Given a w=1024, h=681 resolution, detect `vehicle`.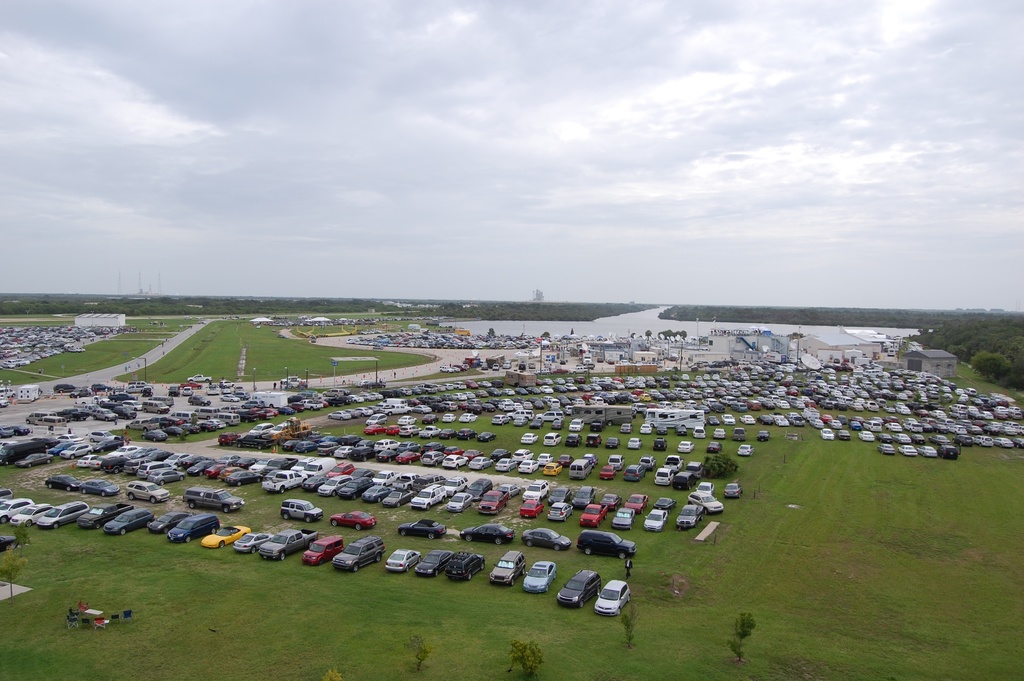
{"left": 105, "top": 505, "right": 150, "bottom": 533}.
